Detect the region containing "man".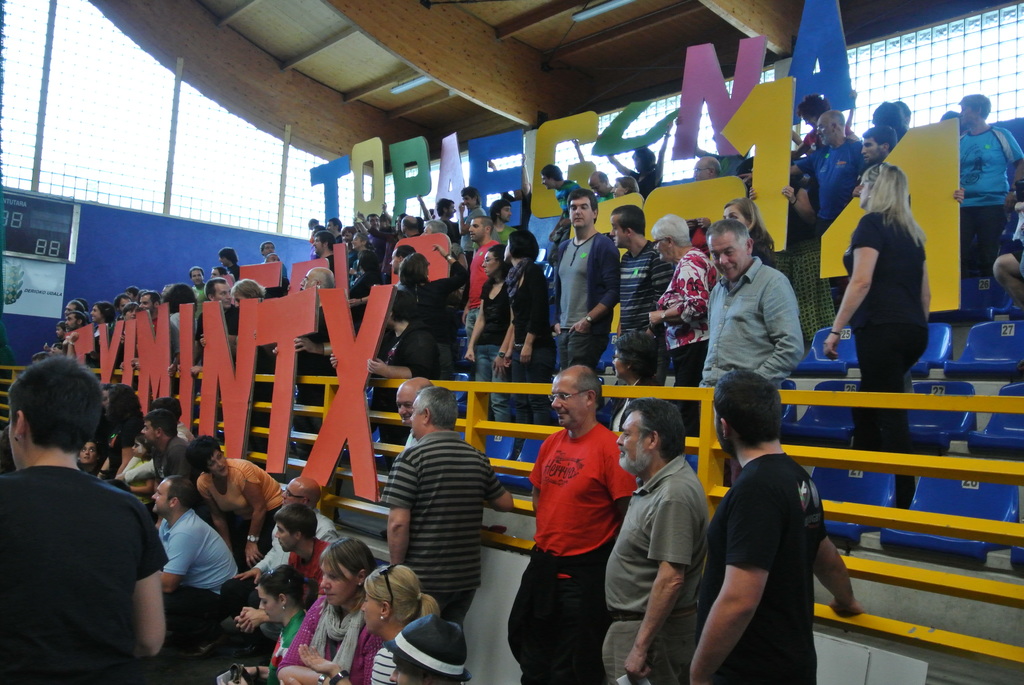
crop(275, 264, 339, 390).
